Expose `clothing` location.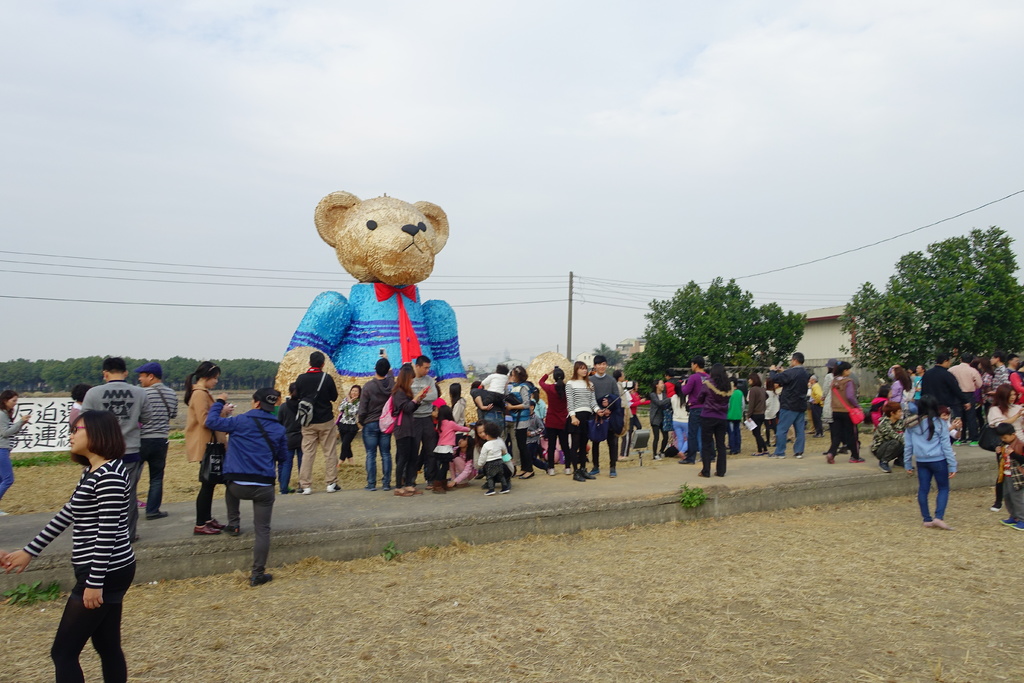
Exposed at Rect(403, 372, 442, 475).
